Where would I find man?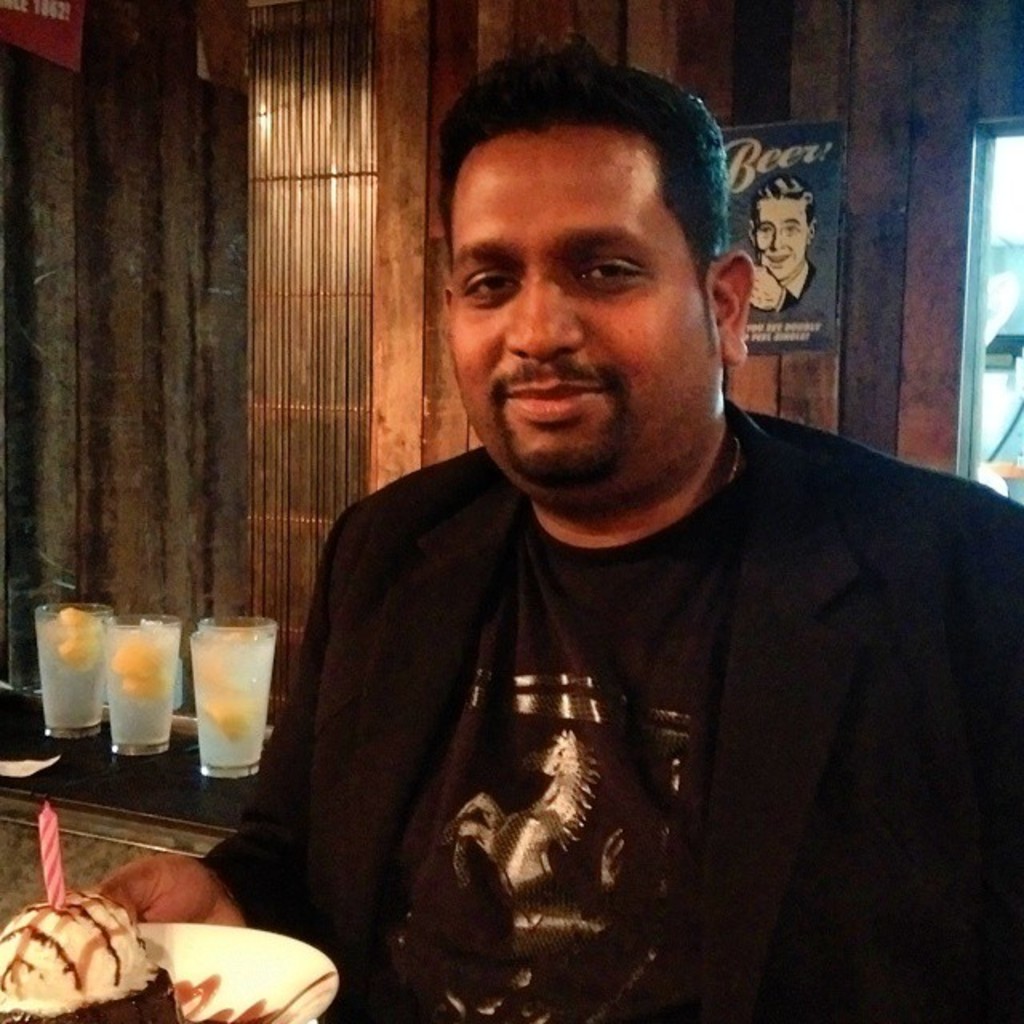
At 214 80 1006 1010.
